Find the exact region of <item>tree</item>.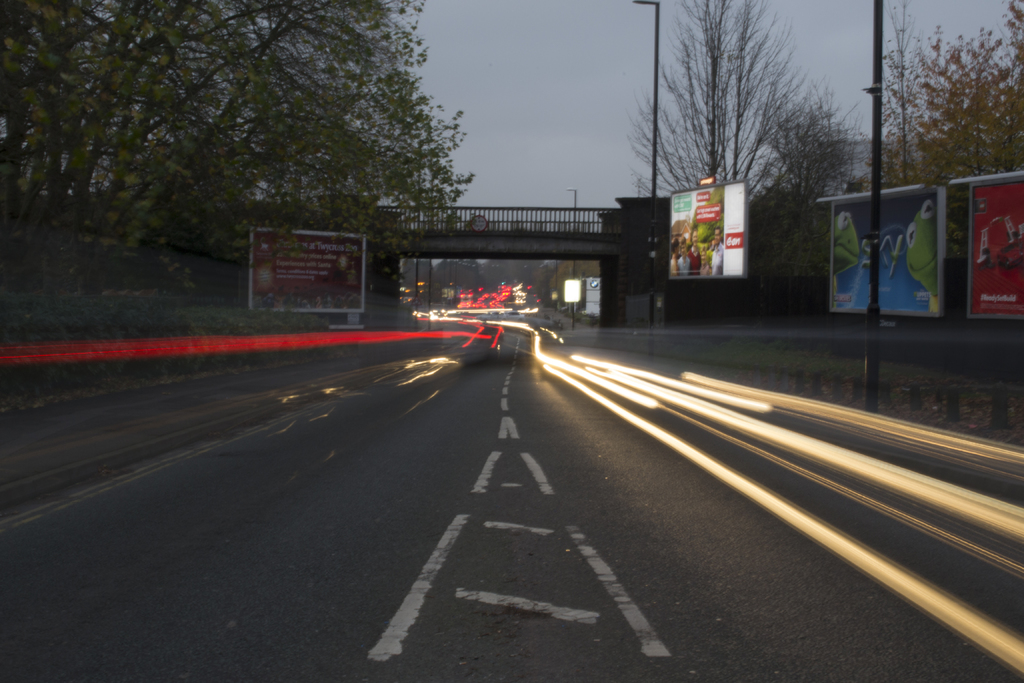
Exact region: left=13, top=16, right=503, bottom=292.
